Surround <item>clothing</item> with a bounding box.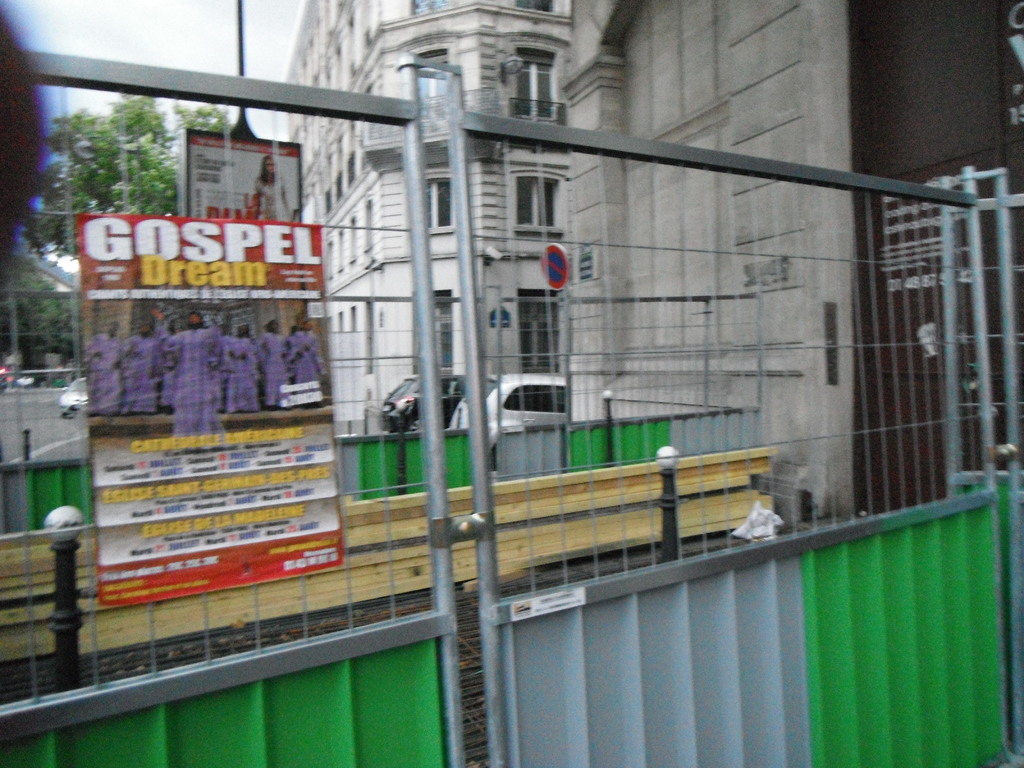
region(148, 317, 222, 454).
